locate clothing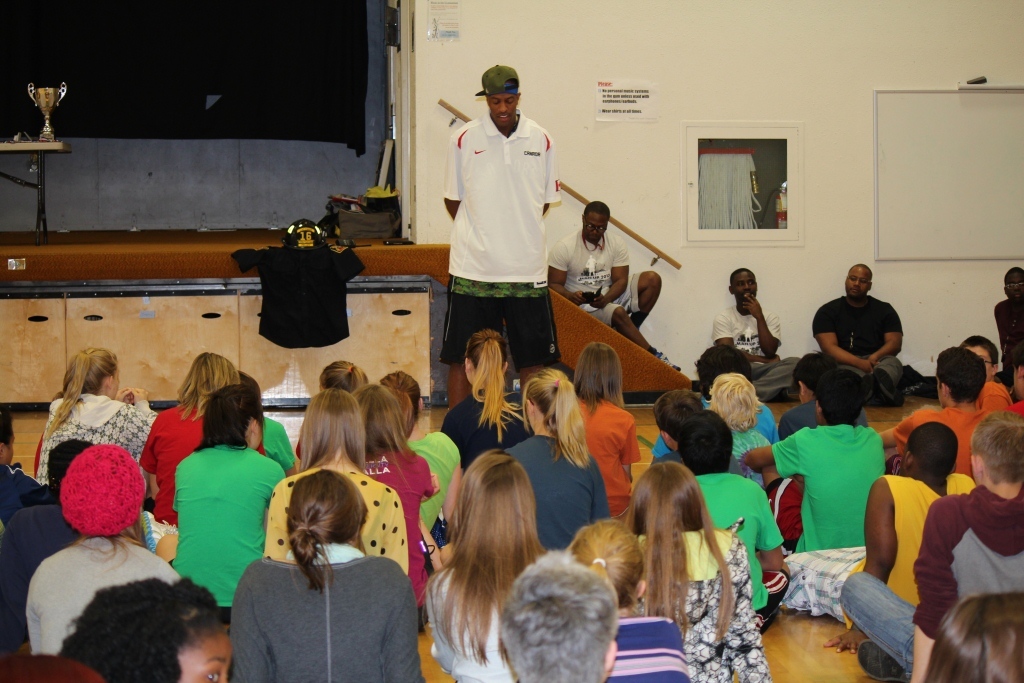
845 489 1023 677
